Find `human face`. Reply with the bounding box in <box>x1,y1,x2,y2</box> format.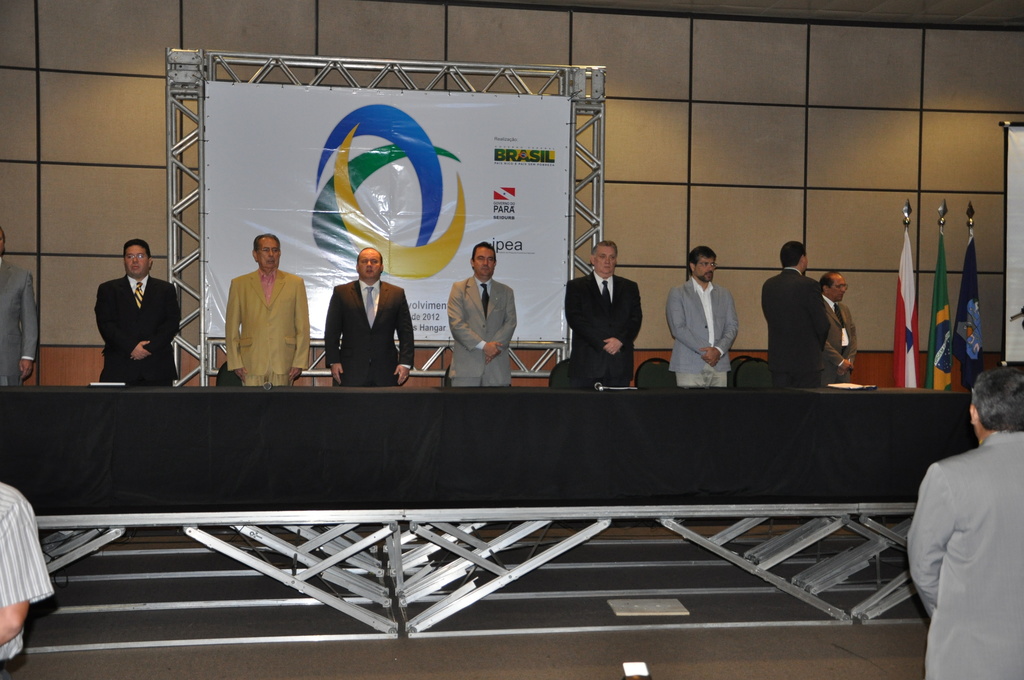
<box>696,255,717,282</box>.
